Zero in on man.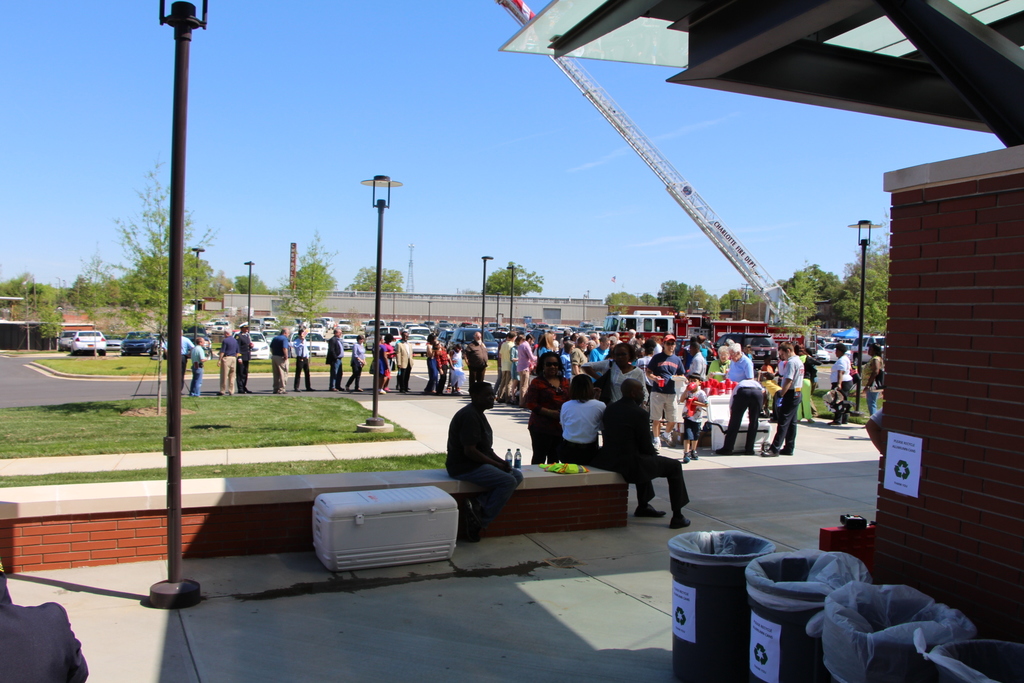
Zeroed in: [left=496, top=331, right=514, bottom=400].
